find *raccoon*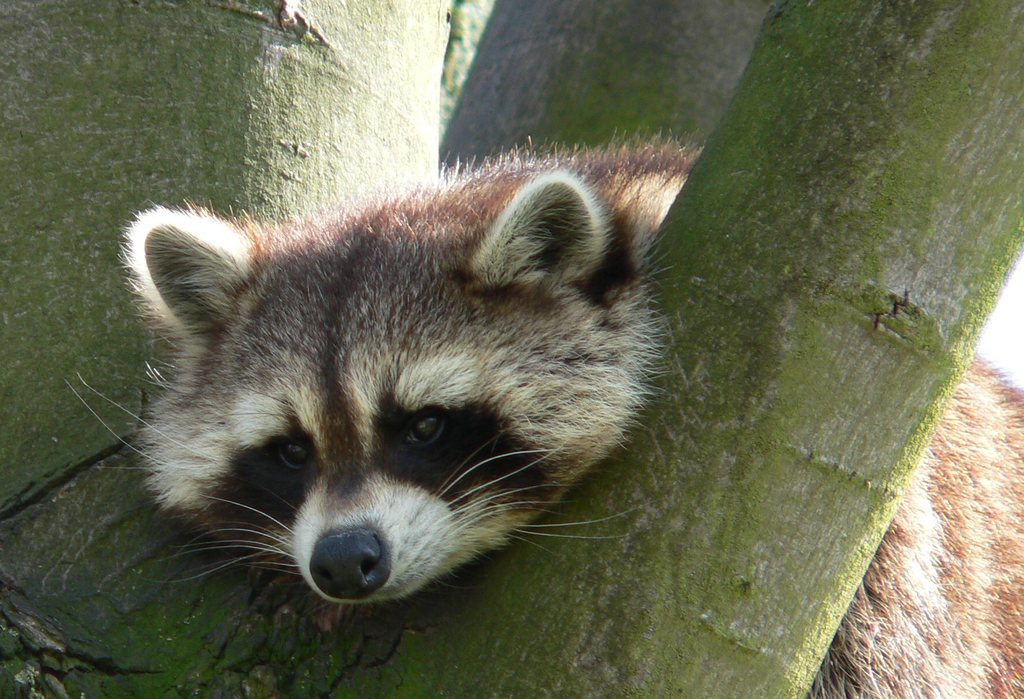
detection(65, 129, 1023, 698)
